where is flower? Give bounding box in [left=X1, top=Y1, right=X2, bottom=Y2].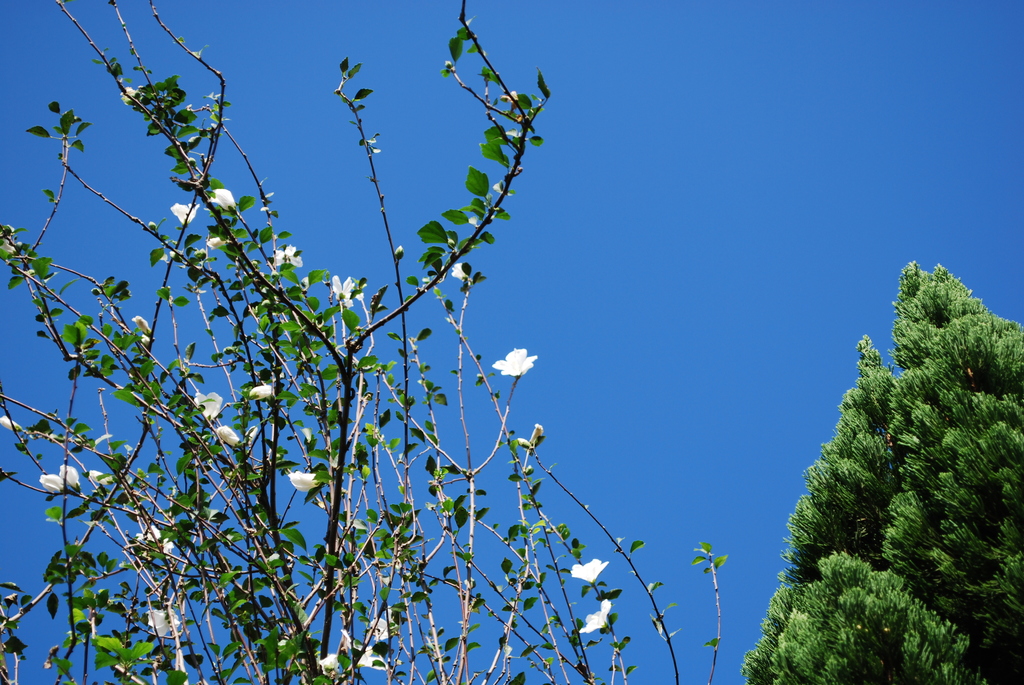
[left=91, top=466, right=113, bottom=483].
